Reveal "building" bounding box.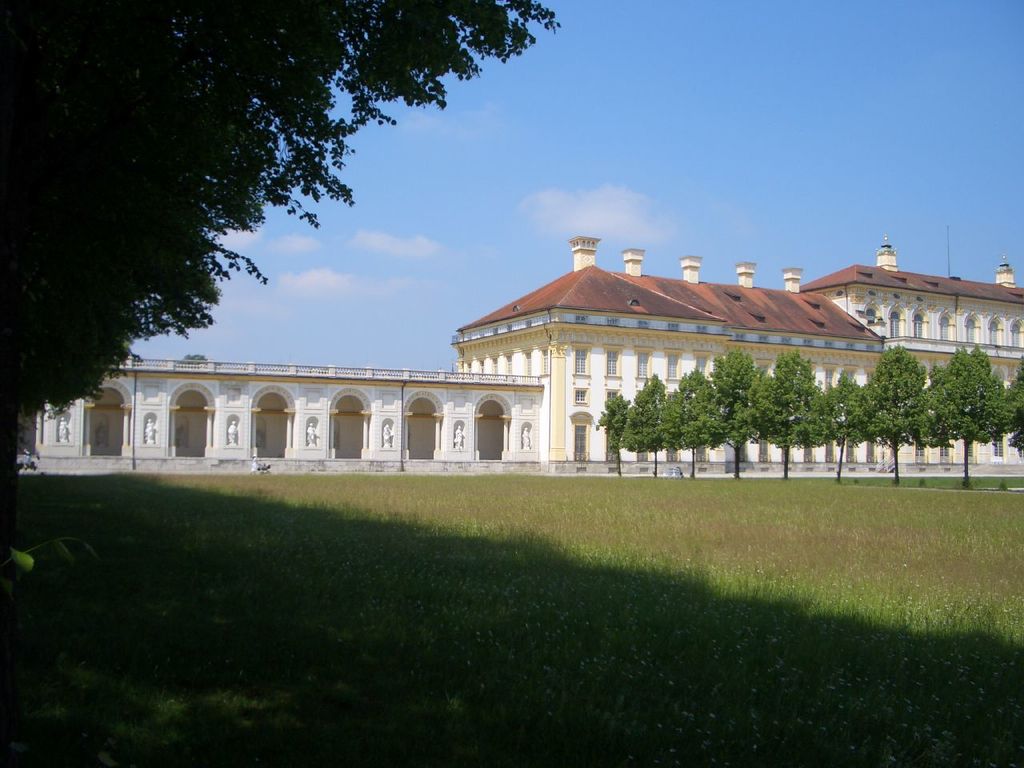
Revealed: <bbox>15, 236, 1023, 474</bbox>.
